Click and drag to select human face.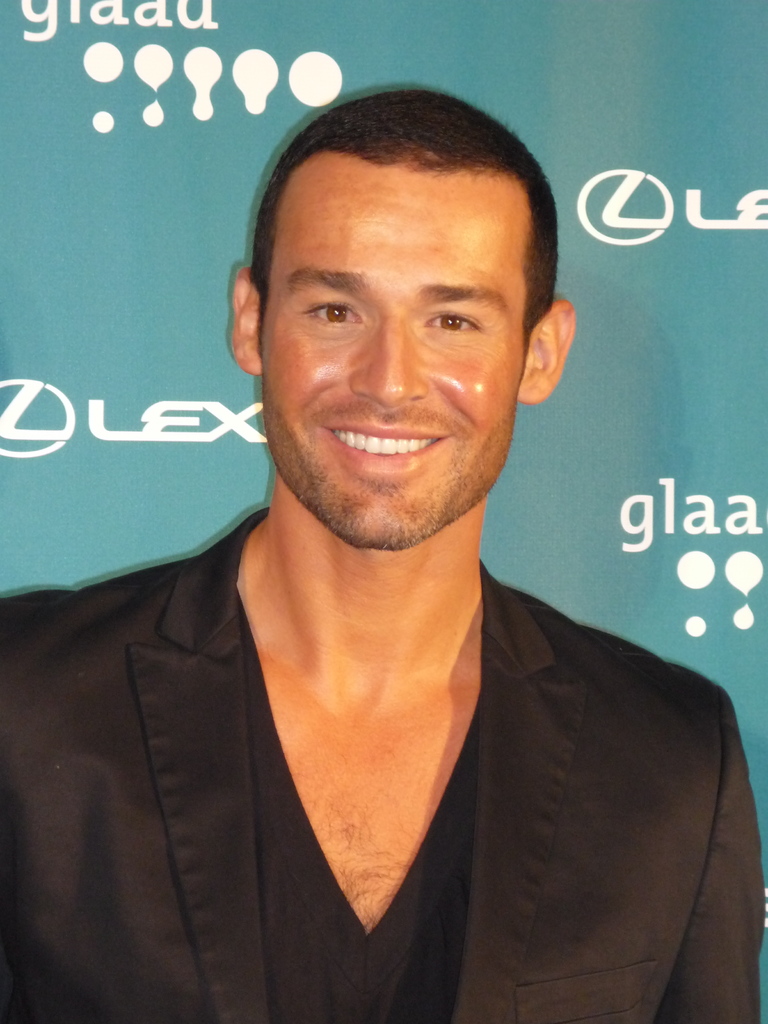
Selection: BBox(260, 147, 527, 547).
